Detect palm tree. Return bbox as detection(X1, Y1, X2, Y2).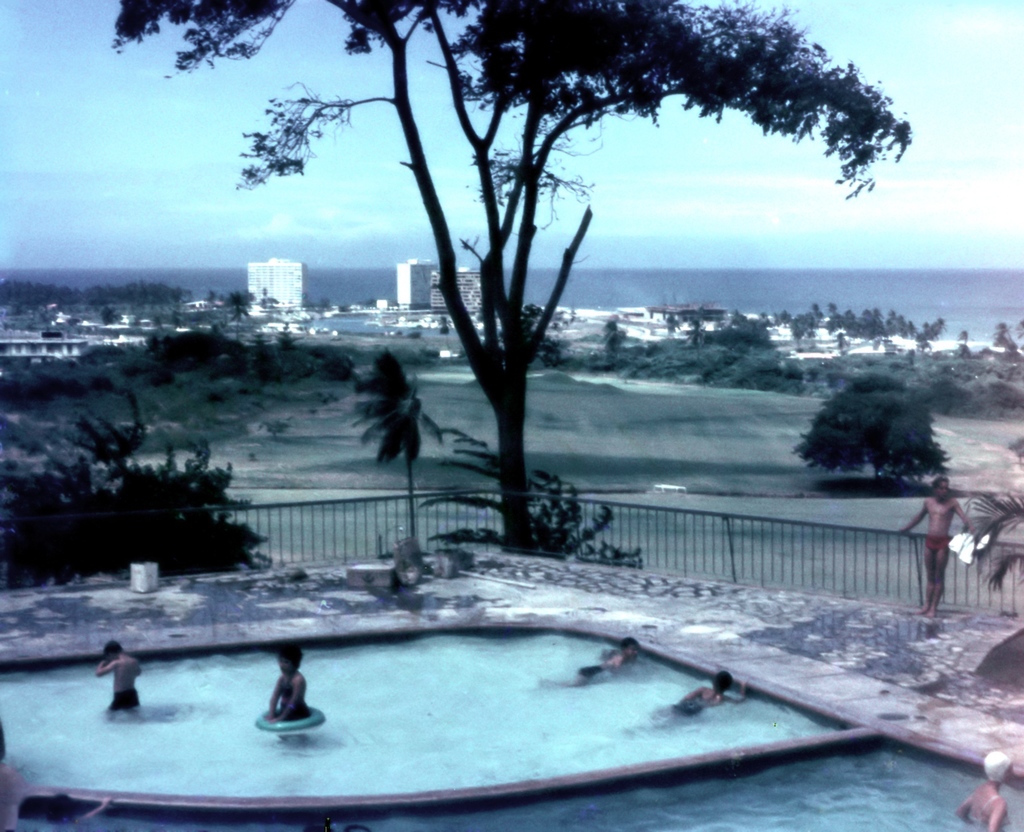
detection(216, 276, 253, 333).
